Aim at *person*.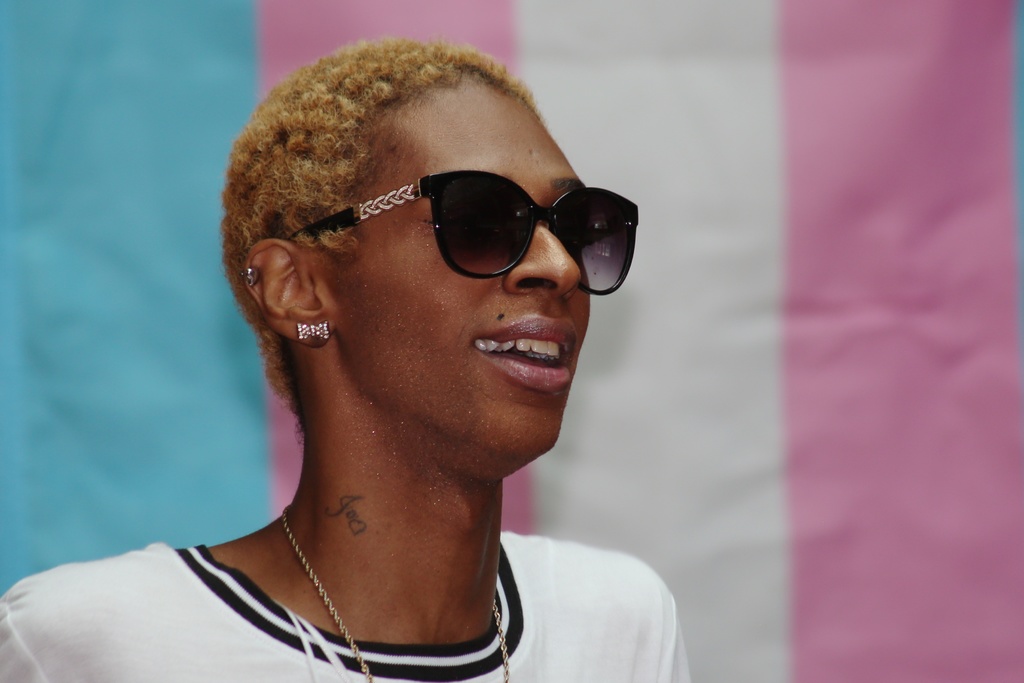
Aimed at <box>0,37,685,682</box>.
